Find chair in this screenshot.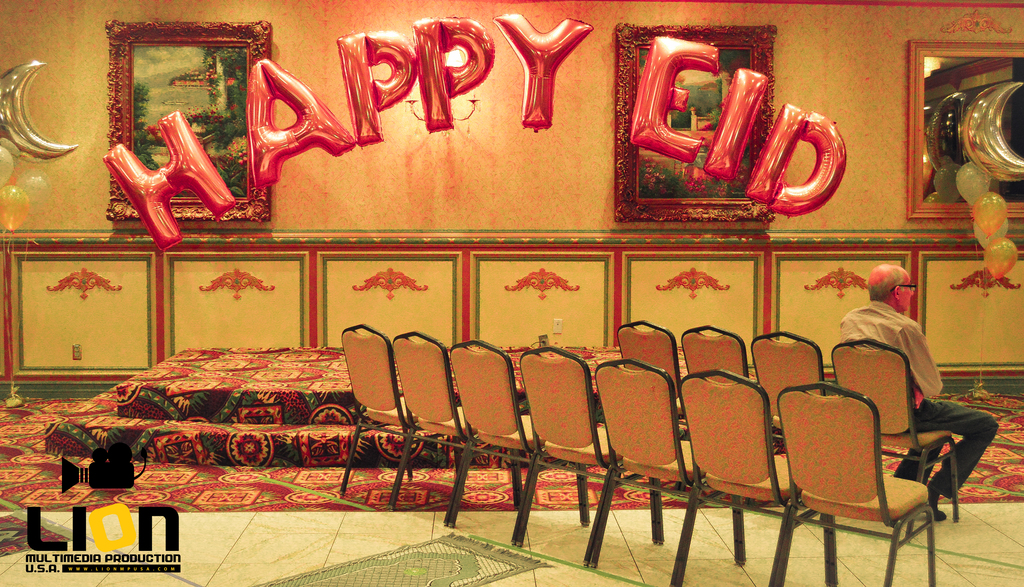
The bounding box for chair is BBox(830, 343, 957, 524).
